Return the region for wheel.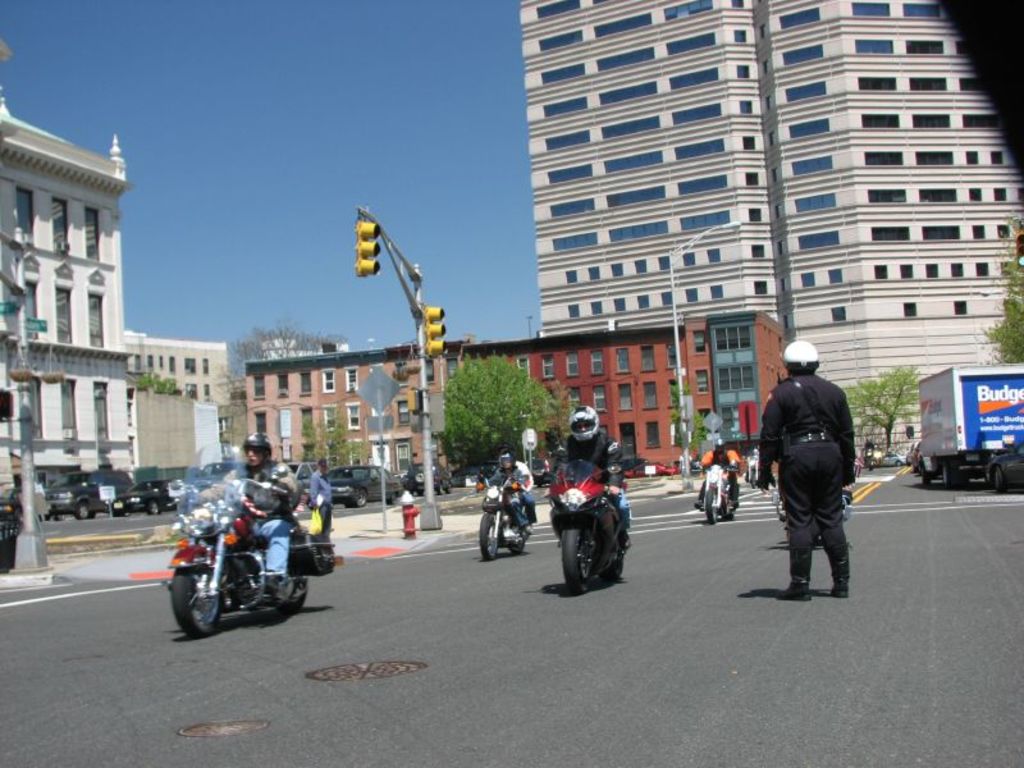
x1=991 y1=465 x2=1009 y2=494.
